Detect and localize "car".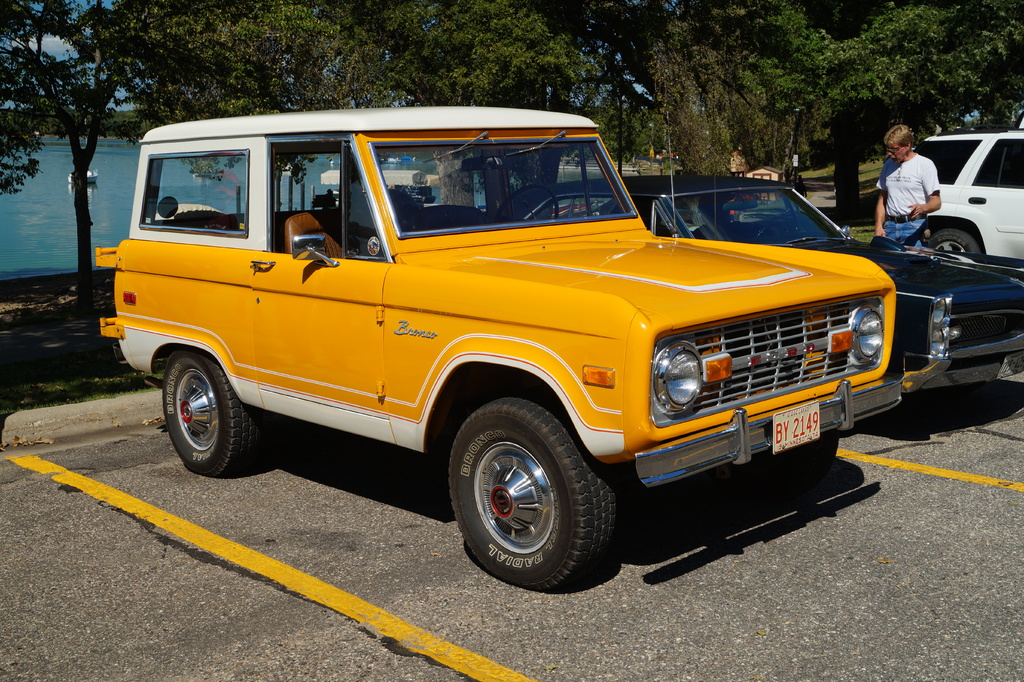
Localized at BBox(918, 125, 1023, 258).
